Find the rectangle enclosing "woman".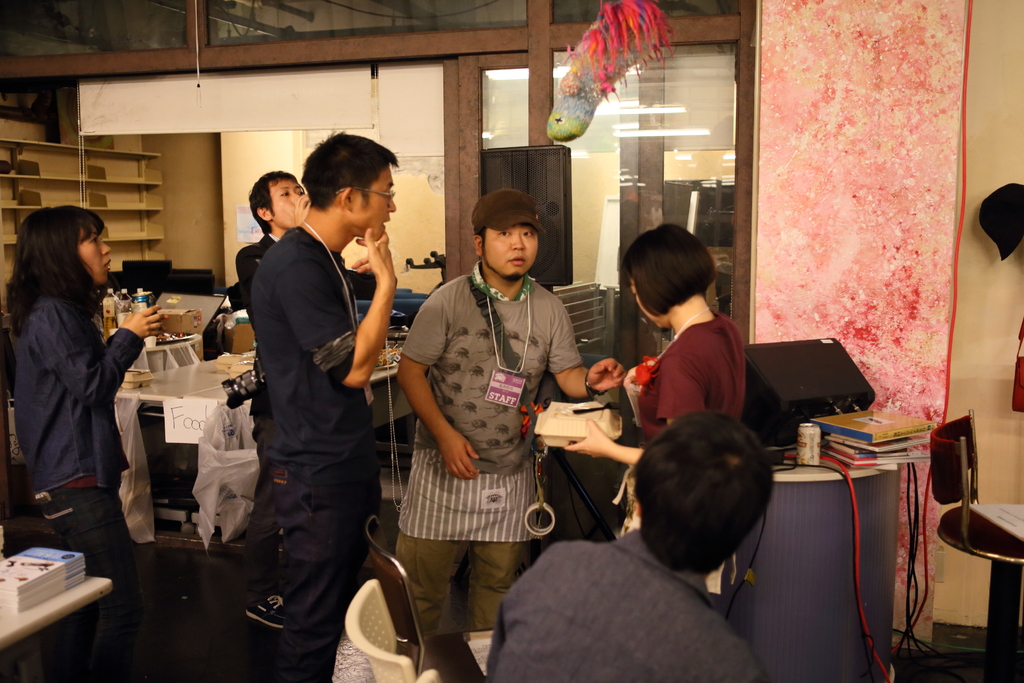
pyautogui.locateOnScreen(551, 222, 729, 632).
